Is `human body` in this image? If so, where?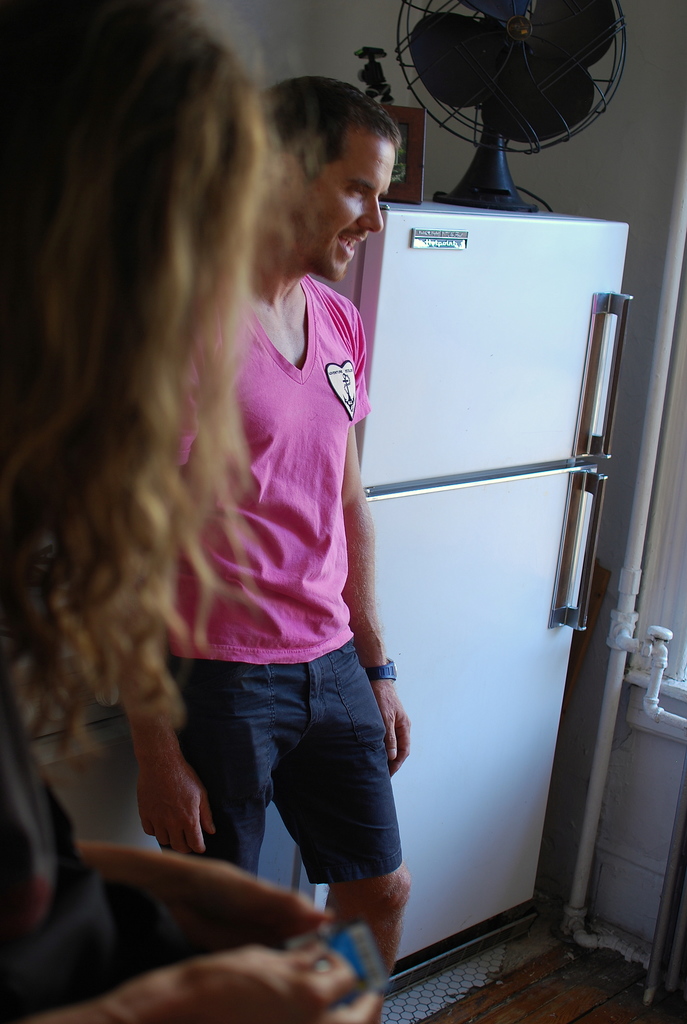
Yes, at 0 0 381 1023.
